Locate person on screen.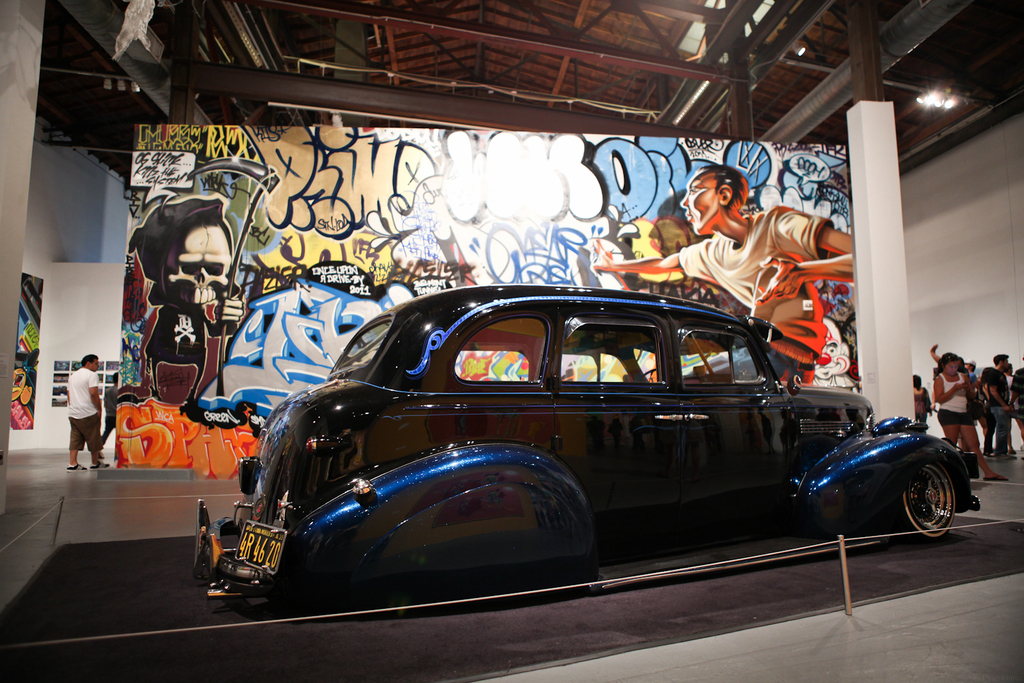
On screen at box(931, 340, 948, 378).
